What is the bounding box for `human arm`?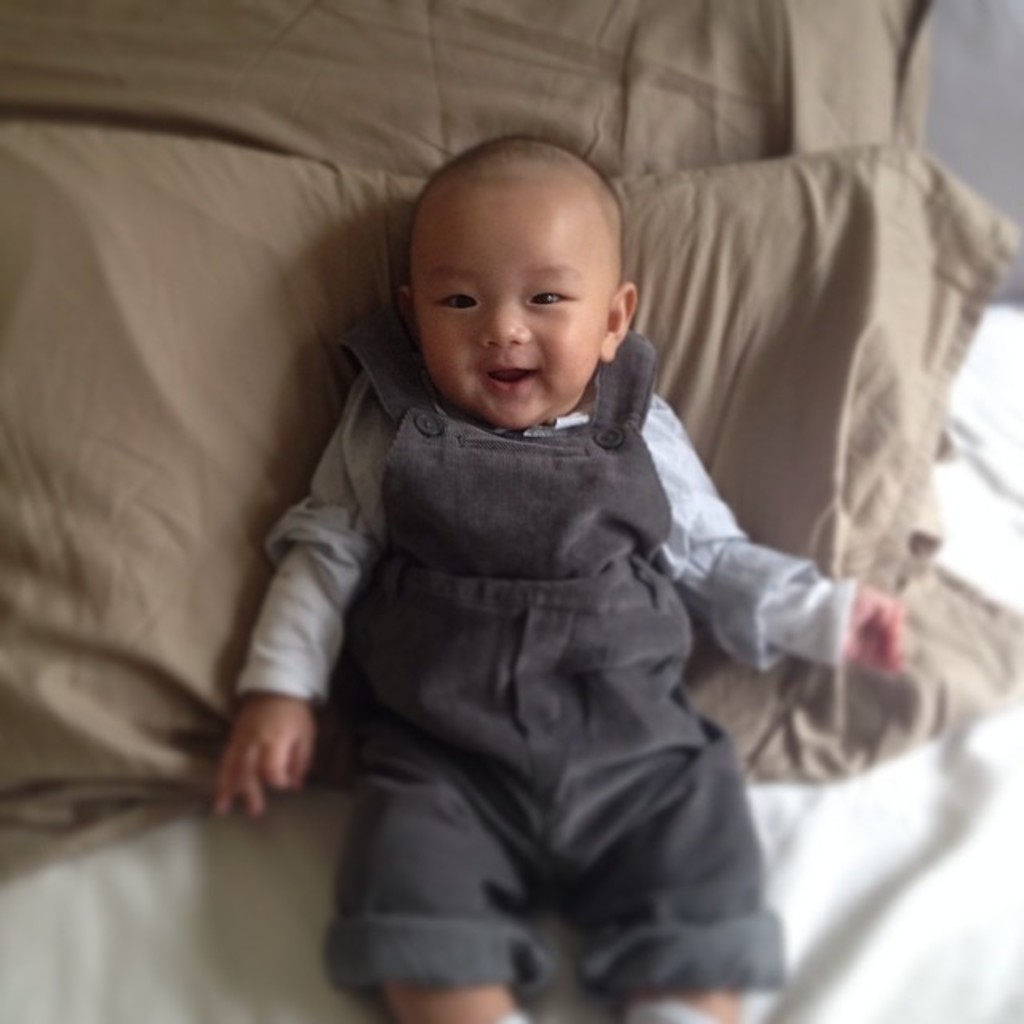
(661, 400, 912, 688).
